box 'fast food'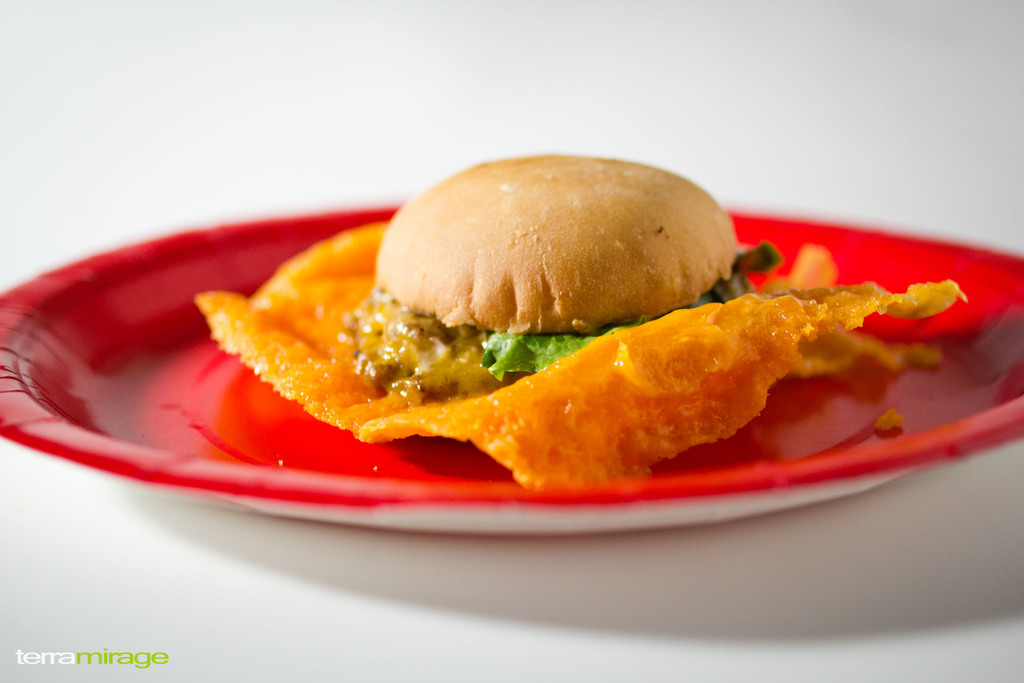
209, 135, 960, 484
